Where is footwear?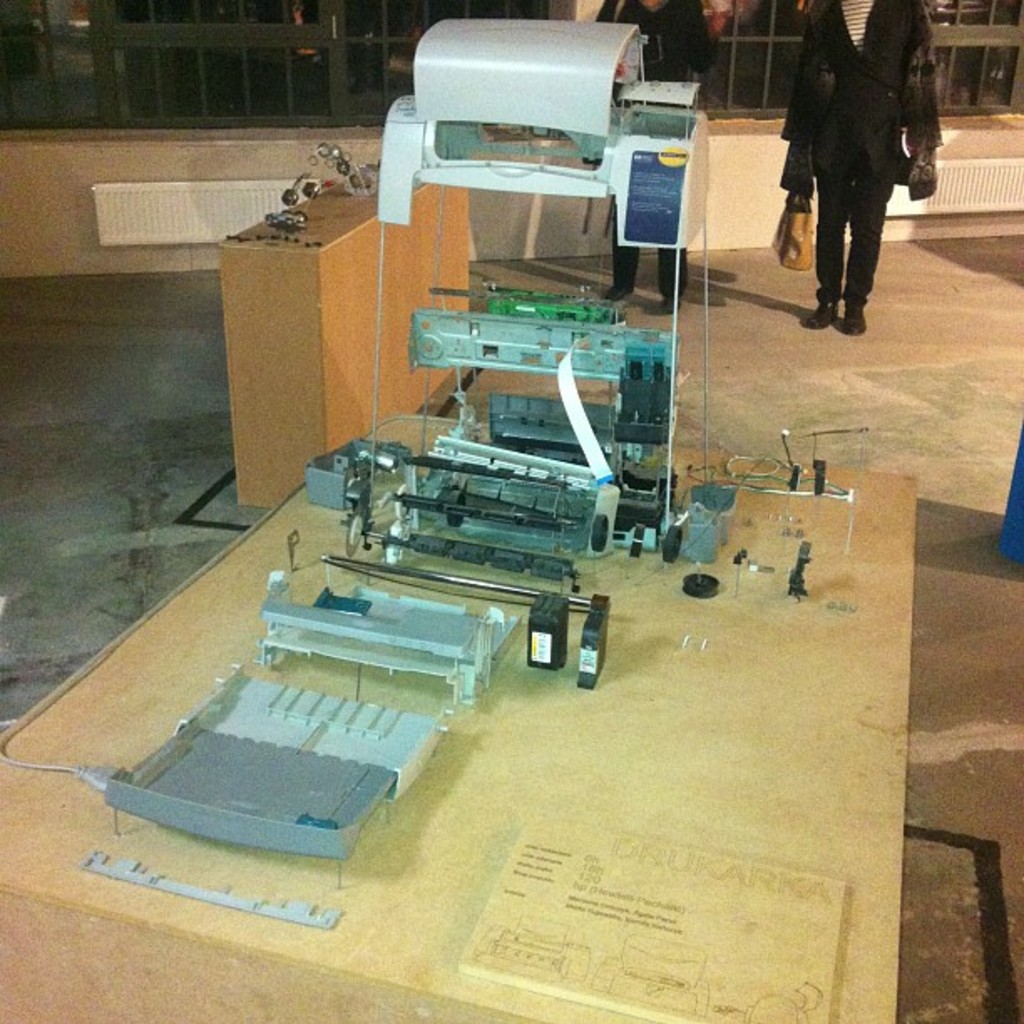
843,306,867,336.
